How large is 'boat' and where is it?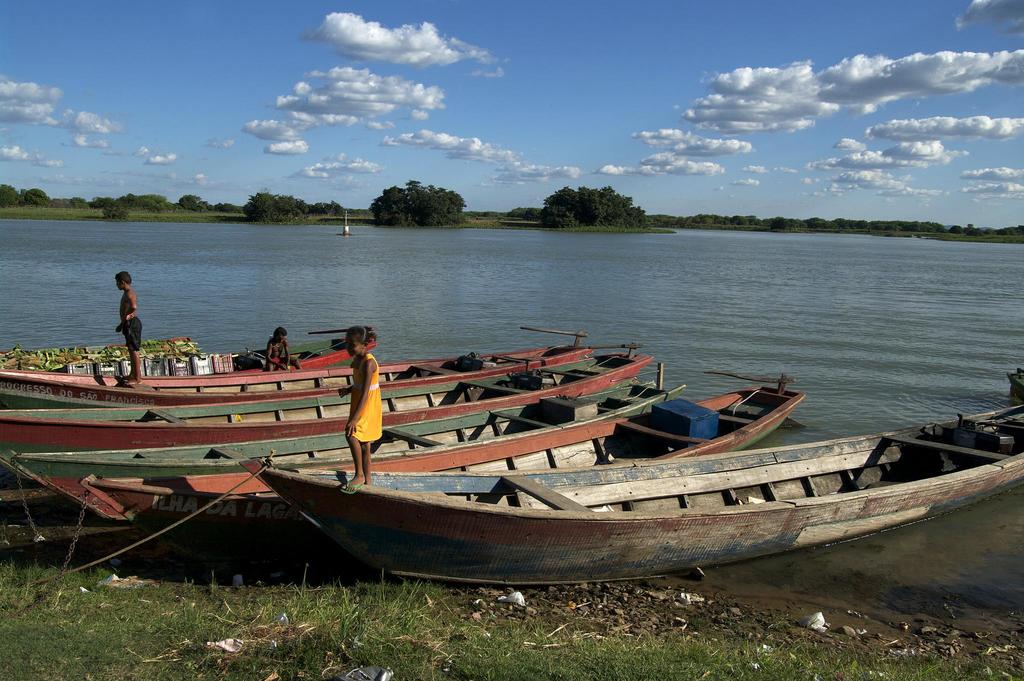
Bounding box: BBox(0, 333, 659, 487).
